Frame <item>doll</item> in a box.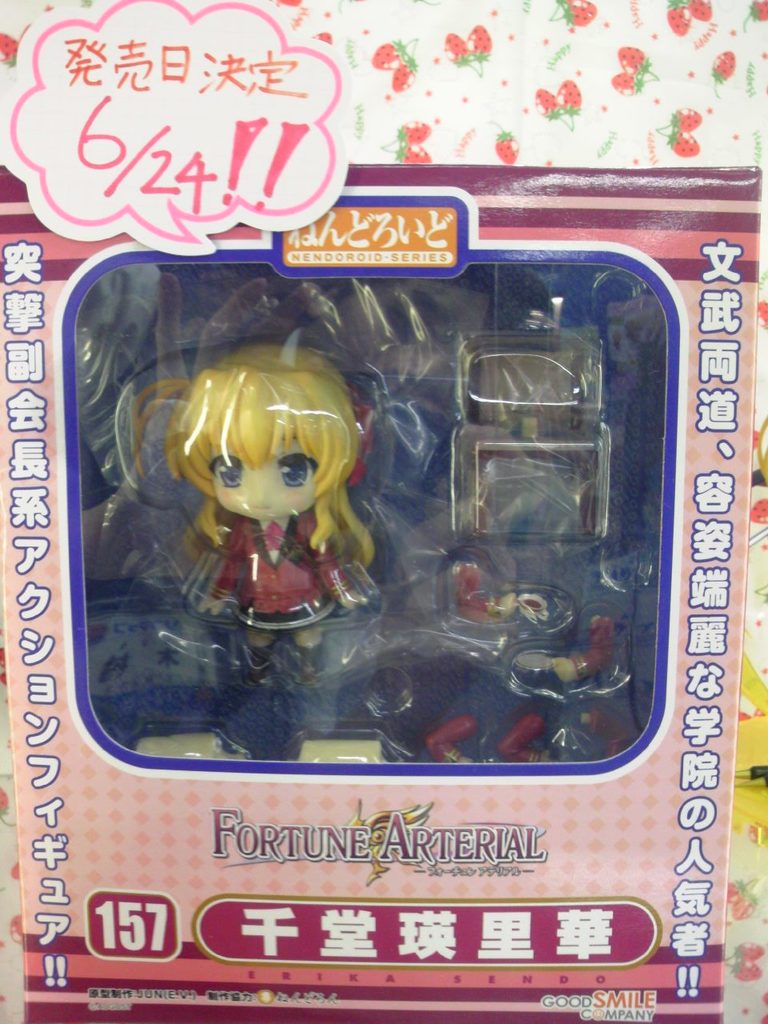
[160, 327, 385, 614].
